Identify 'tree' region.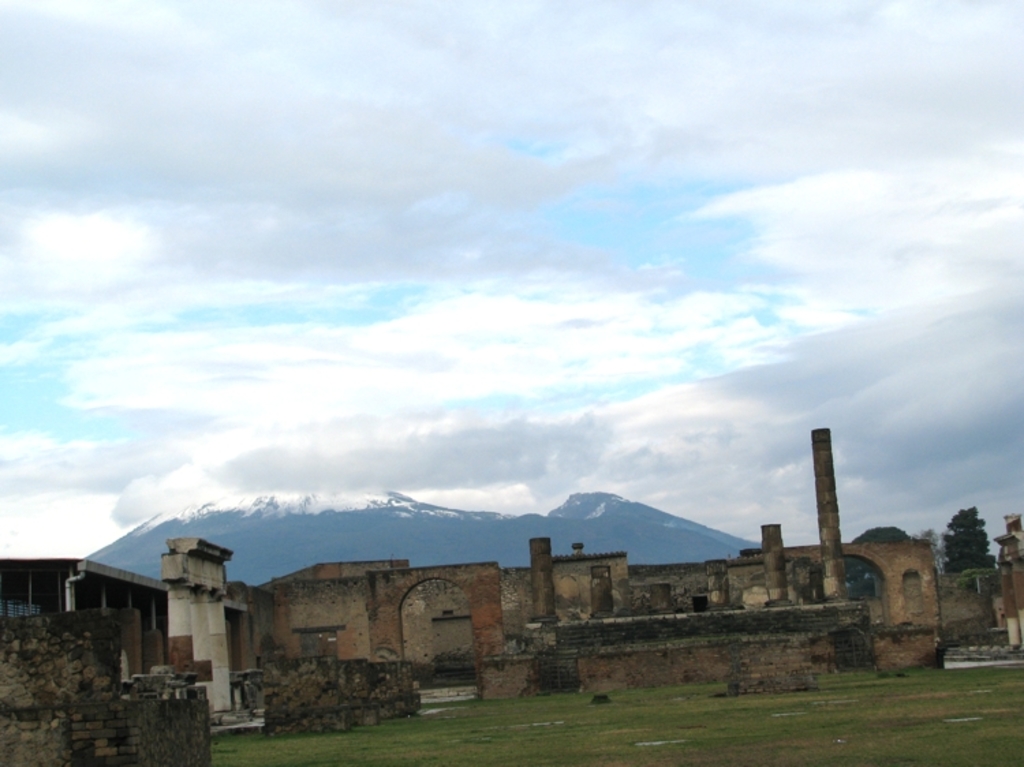
Region: box(933, 497, 999, 580).
